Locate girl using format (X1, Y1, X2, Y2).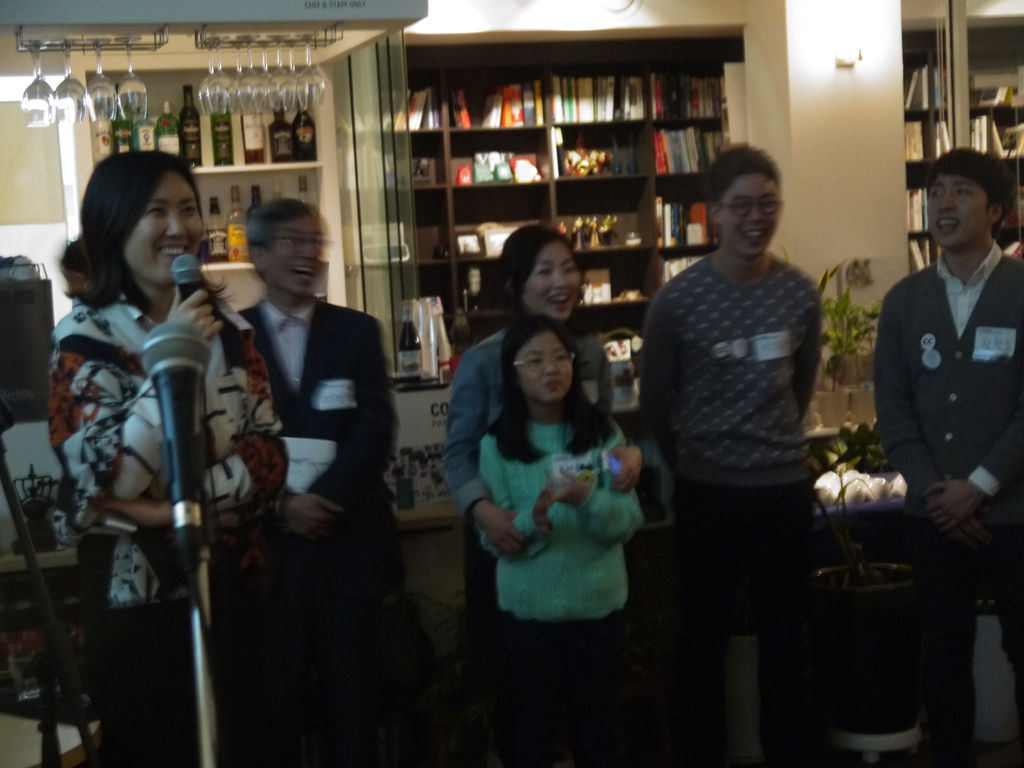
(444, 222, 623, 620).
